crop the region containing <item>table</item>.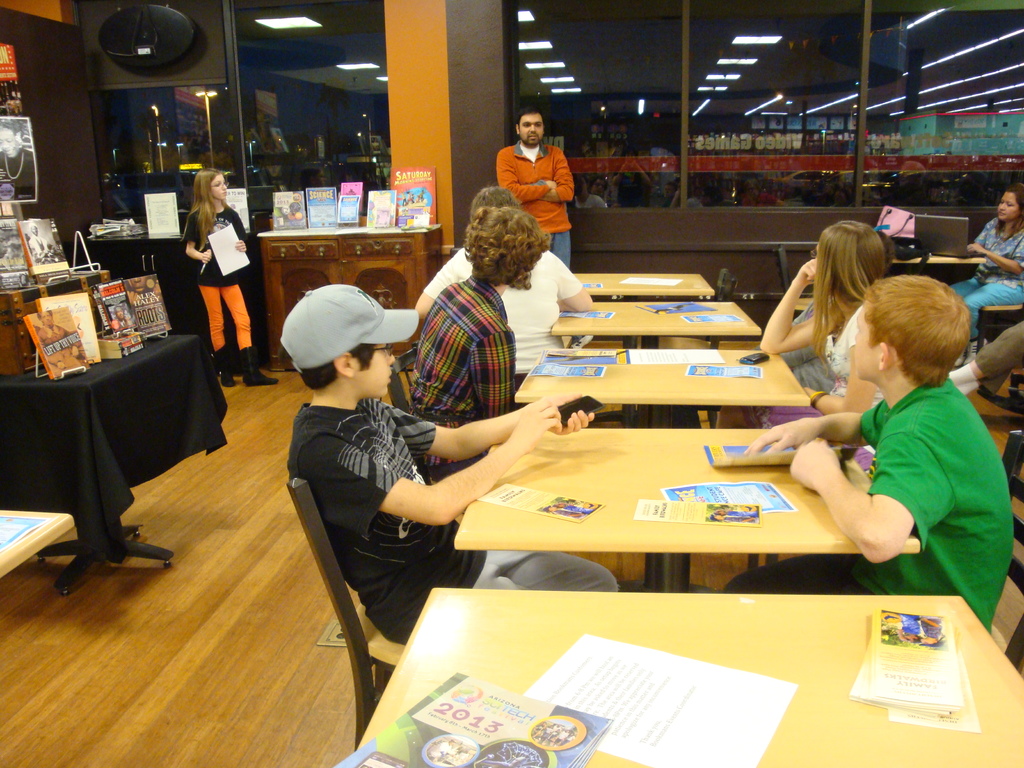
Crop region: (355,586,1023,767).
